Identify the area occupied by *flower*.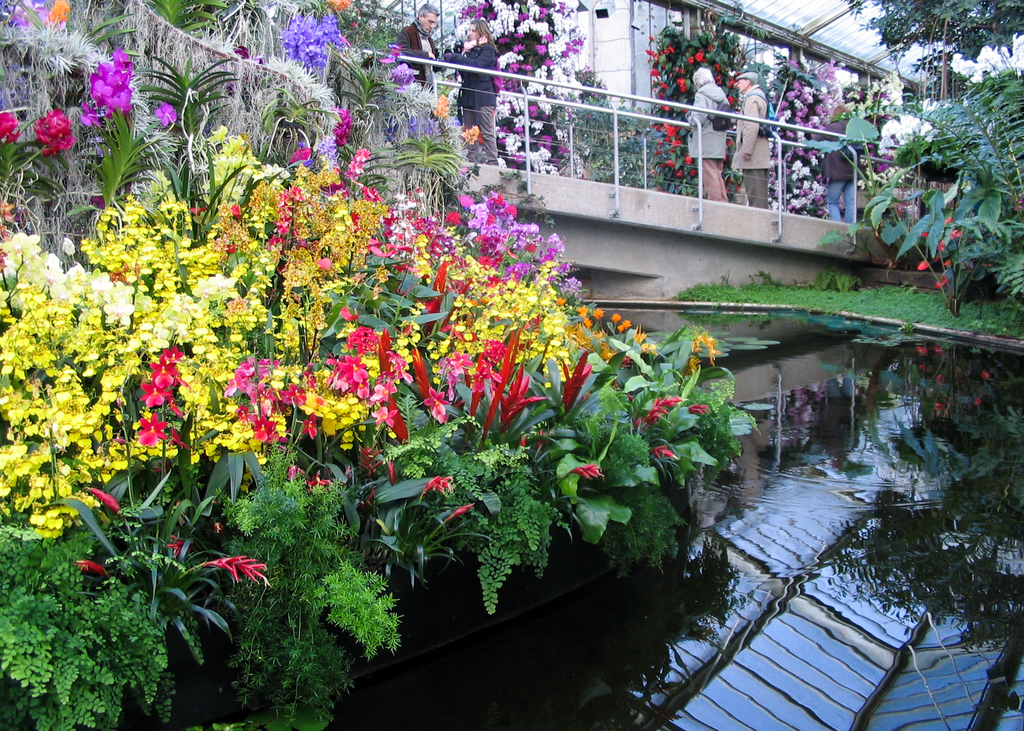
Area: [602,307,634,326].
